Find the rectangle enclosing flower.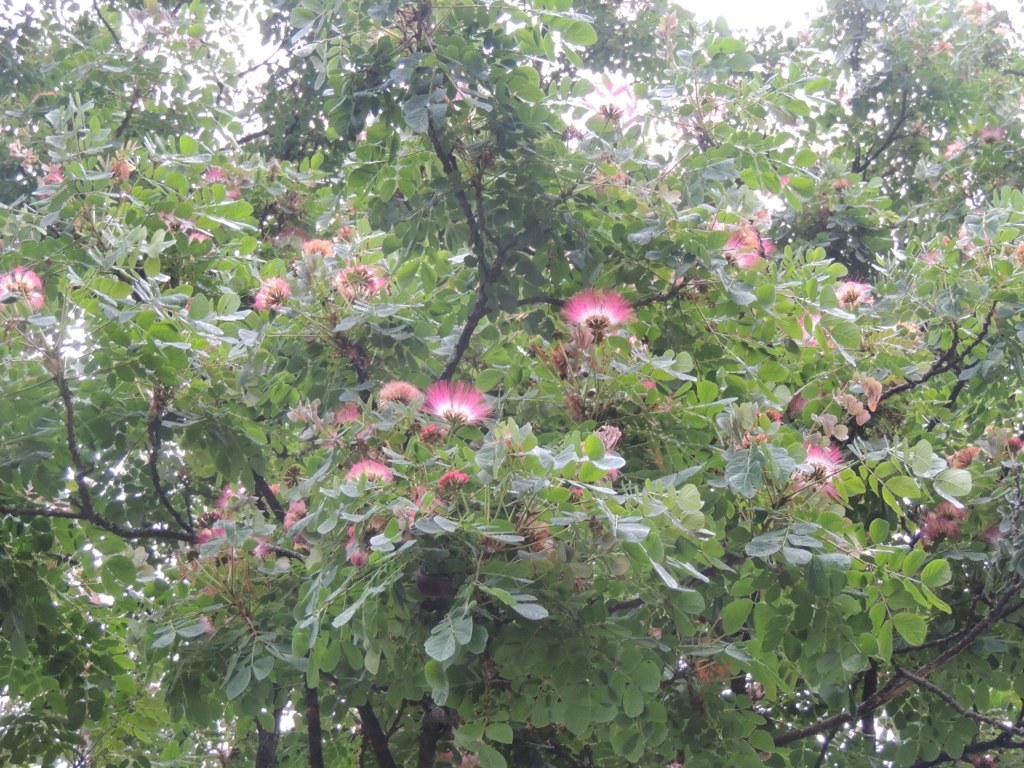
{"left": 840, "top": 280, "right": 879, "bottom": 306}.
